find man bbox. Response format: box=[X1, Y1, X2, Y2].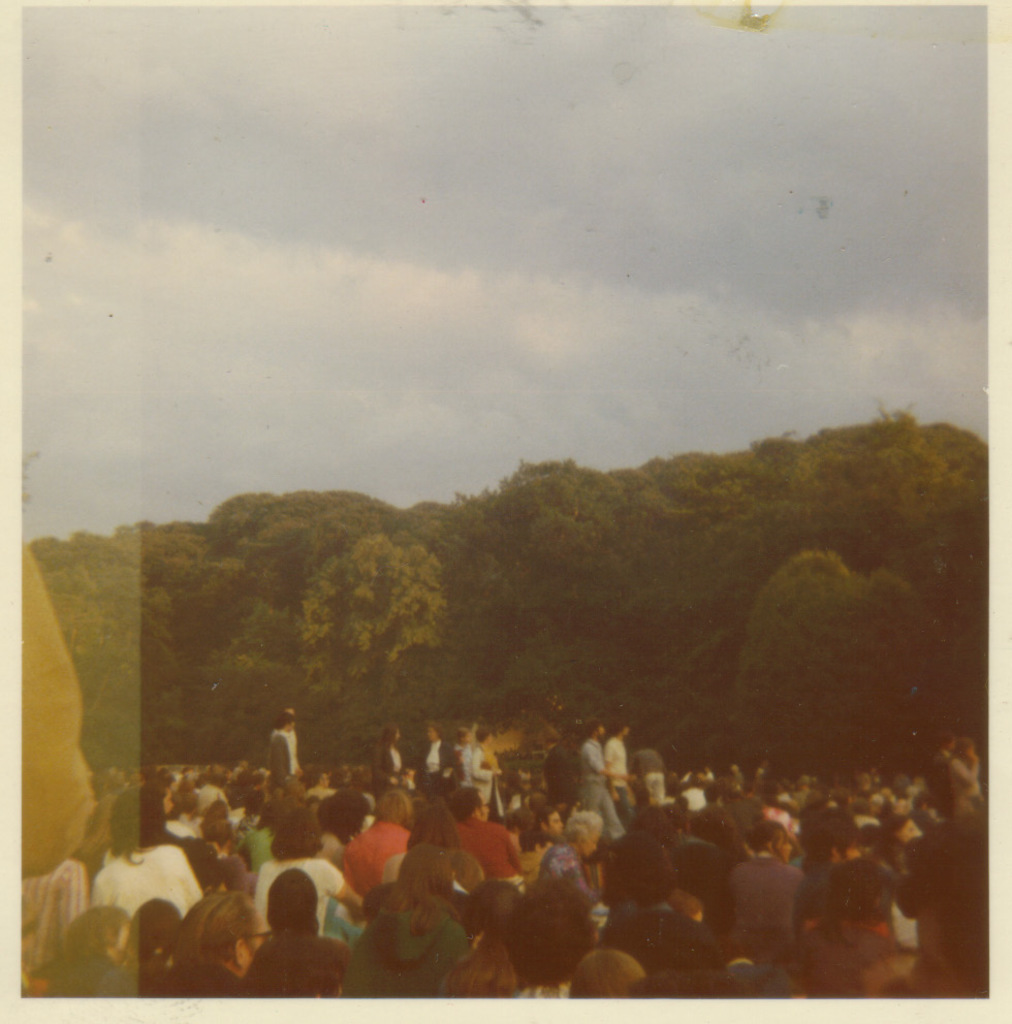
box=[442, 788, 533, 893].
